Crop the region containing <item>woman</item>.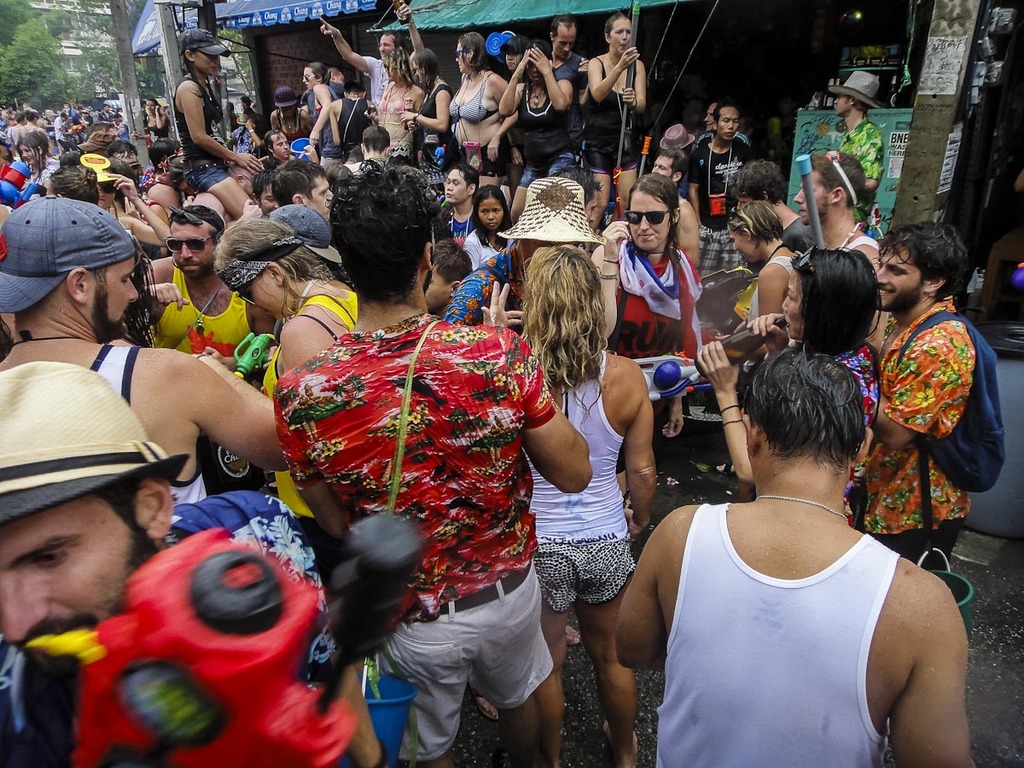
Crop region: 495,38,576,226.
